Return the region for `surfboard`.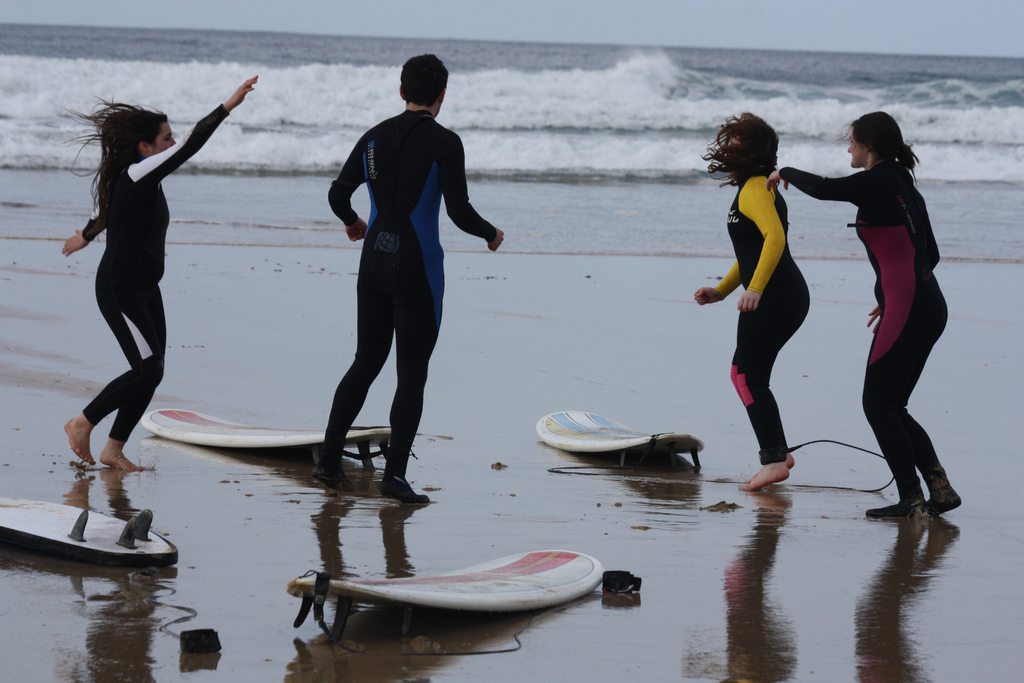
locate(536, 411, 707, 473).
